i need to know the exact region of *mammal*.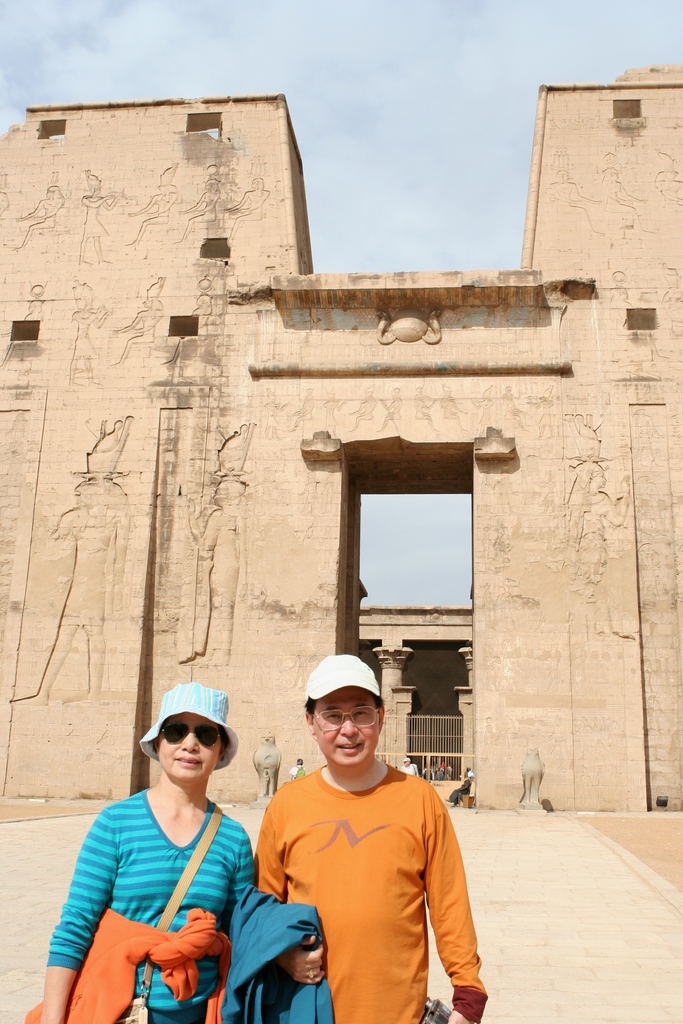
Region: 68,278,115,387.
